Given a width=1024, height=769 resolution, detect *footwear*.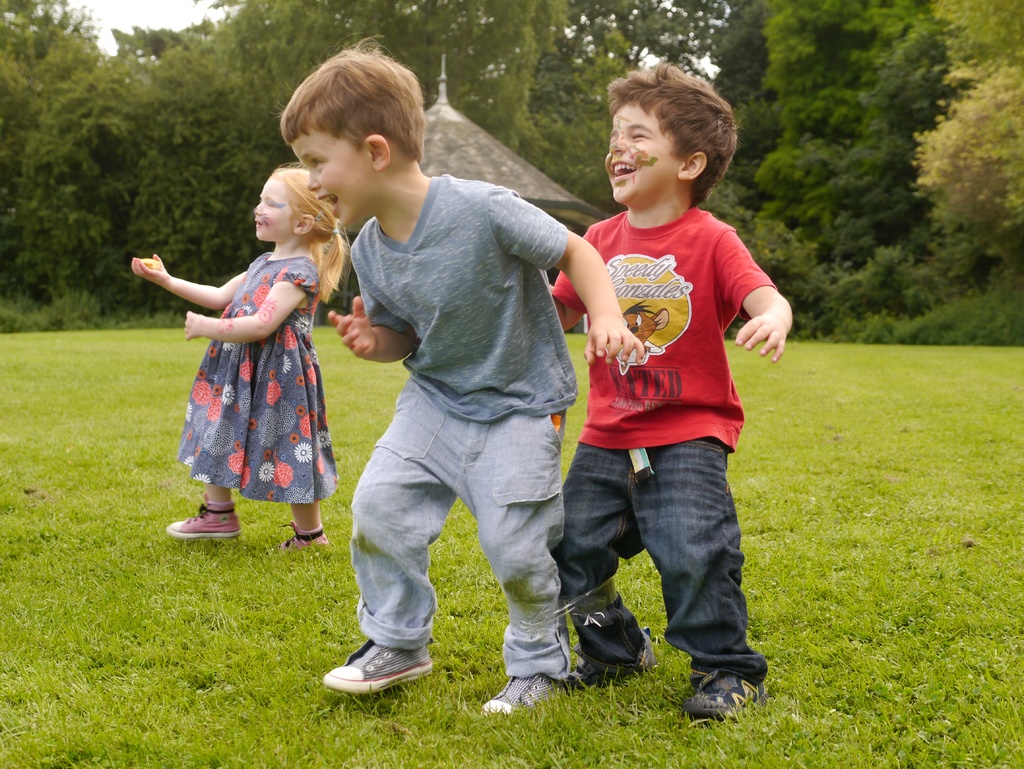
(482,679,573,716).
